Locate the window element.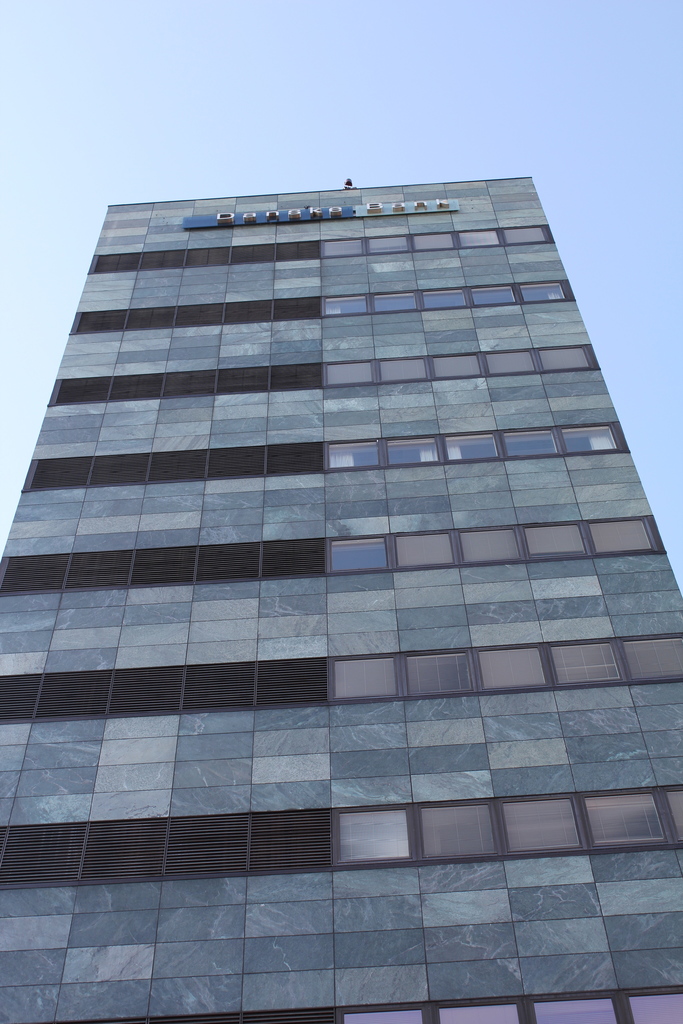
Element bbox: <box>625,986,680,1021</box>.
